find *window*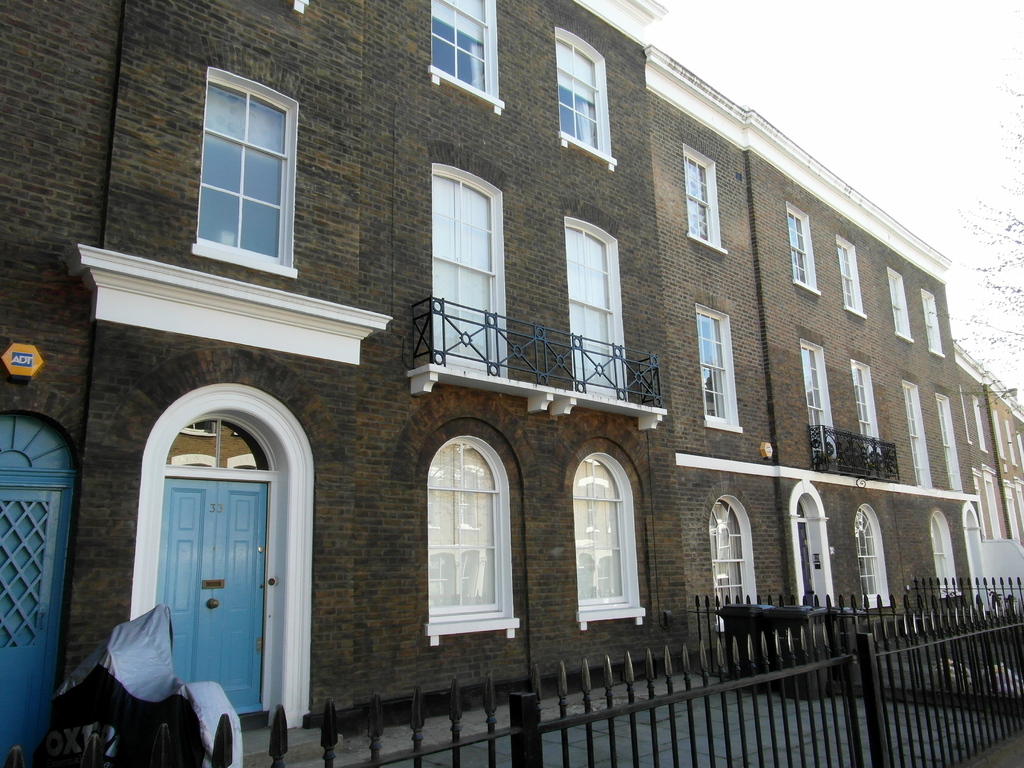
rect(426, 0, 506, 116)
